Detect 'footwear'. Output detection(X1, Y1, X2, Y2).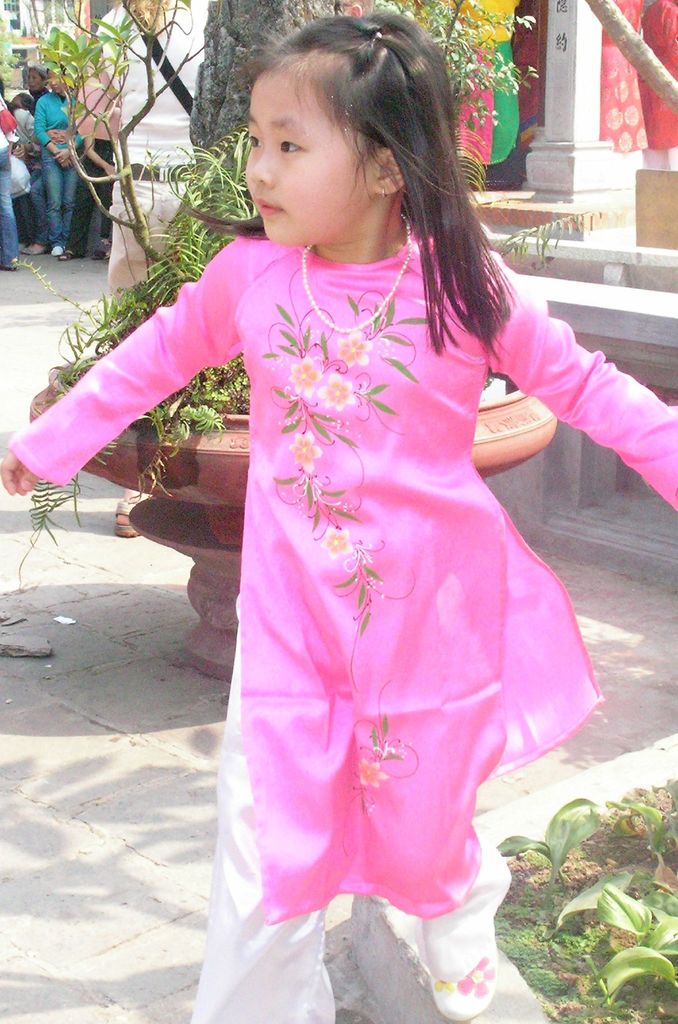
detection(51, 246, 65, 257).
